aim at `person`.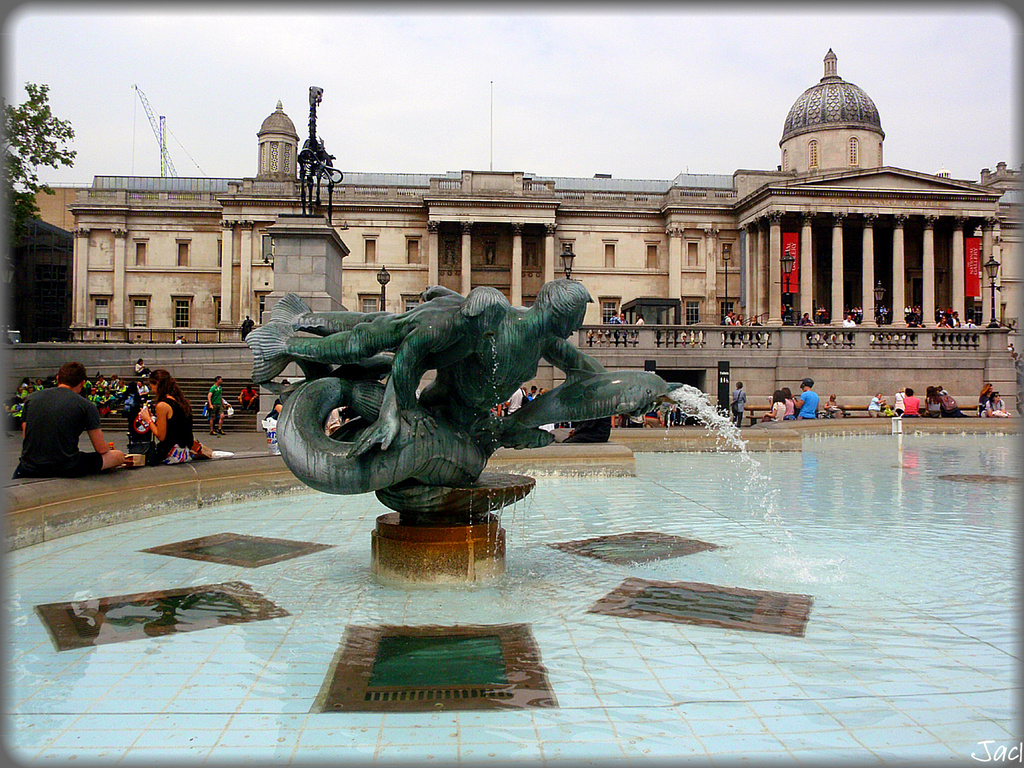
Aimed at bbox(173, 338, 194, 352).
